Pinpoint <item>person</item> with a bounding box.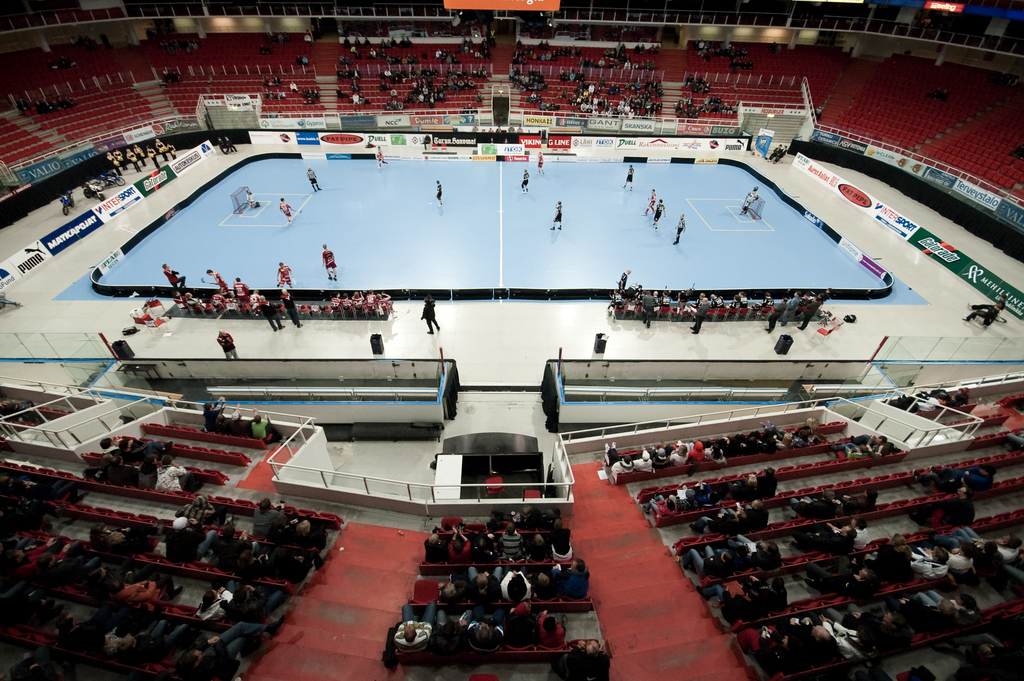
321, 243, 339, 282.
